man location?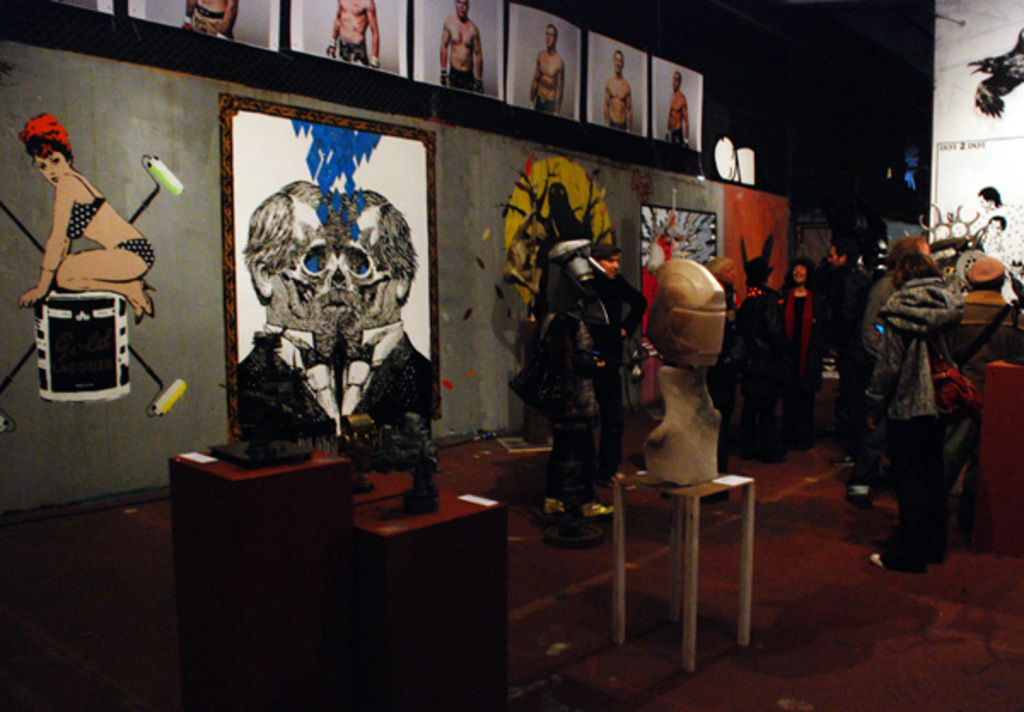
440:0:486:94
